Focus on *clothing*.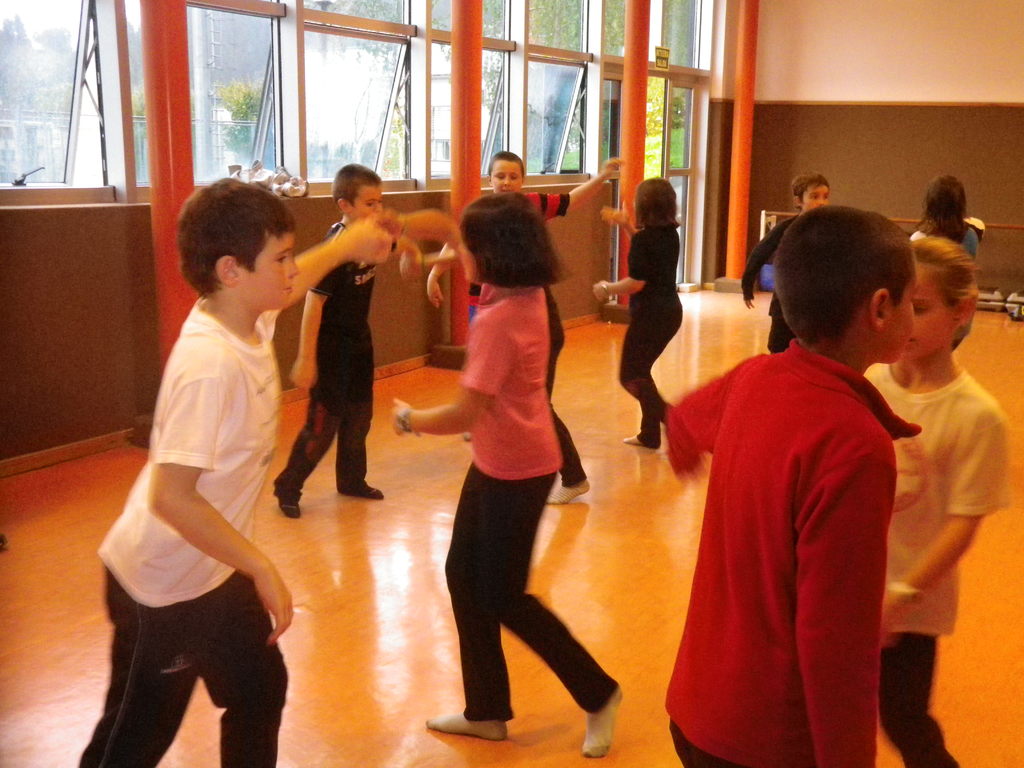
Focused at [861, 364, 1017, 767].
